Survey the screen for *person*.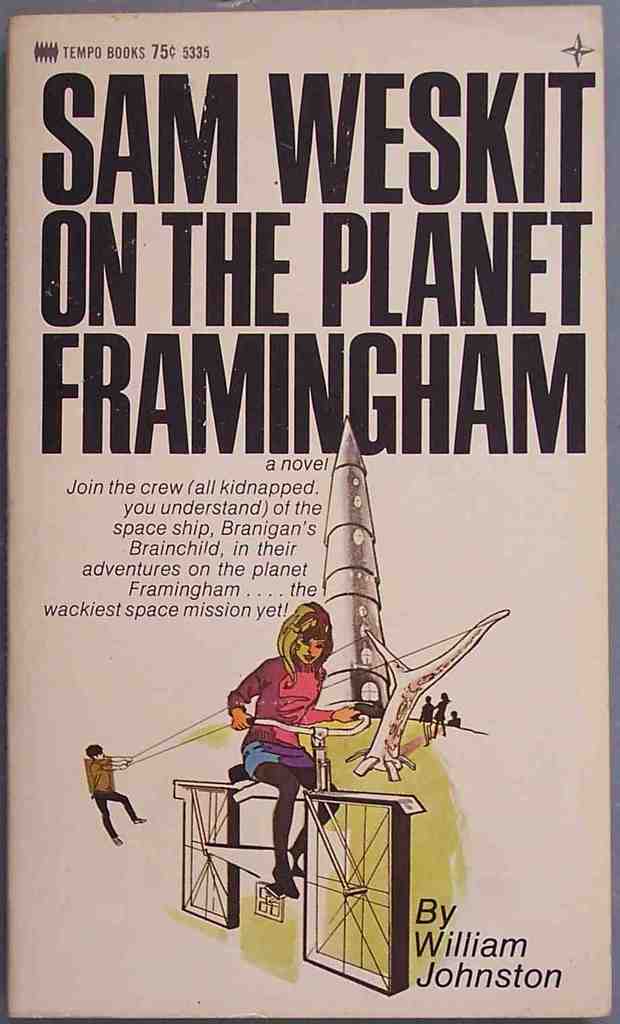
Survey found: crop(230, 596, 337, 898).
